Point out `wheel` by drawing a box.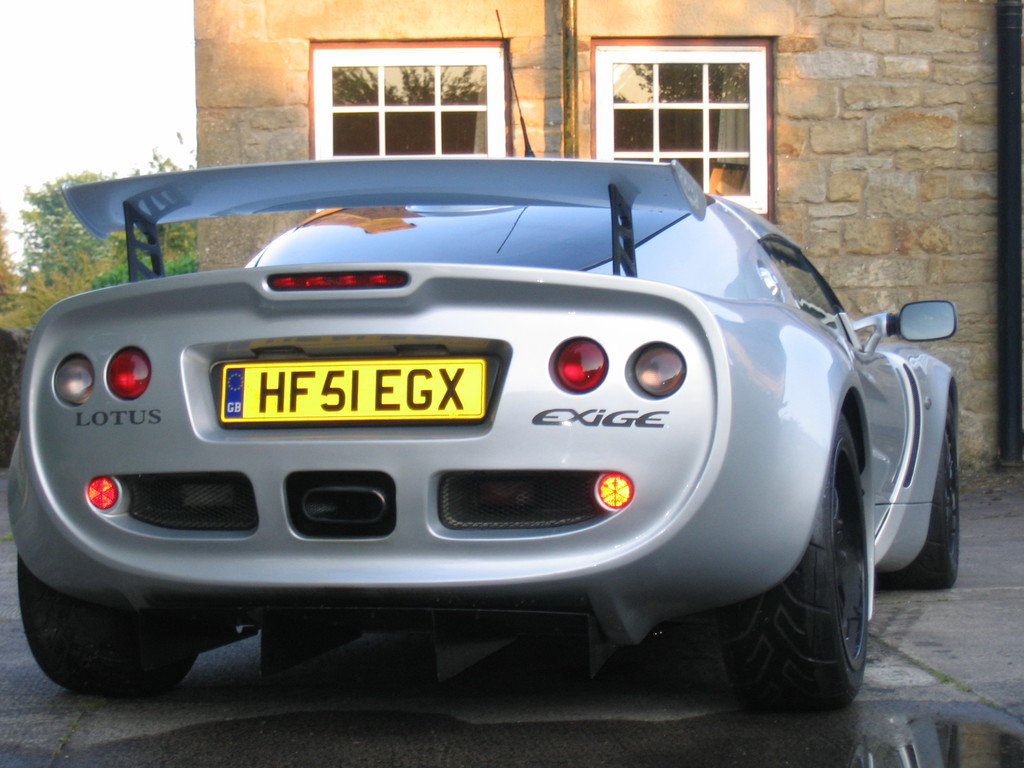
<bbox>732, 435, 870, 724</bbox>.
